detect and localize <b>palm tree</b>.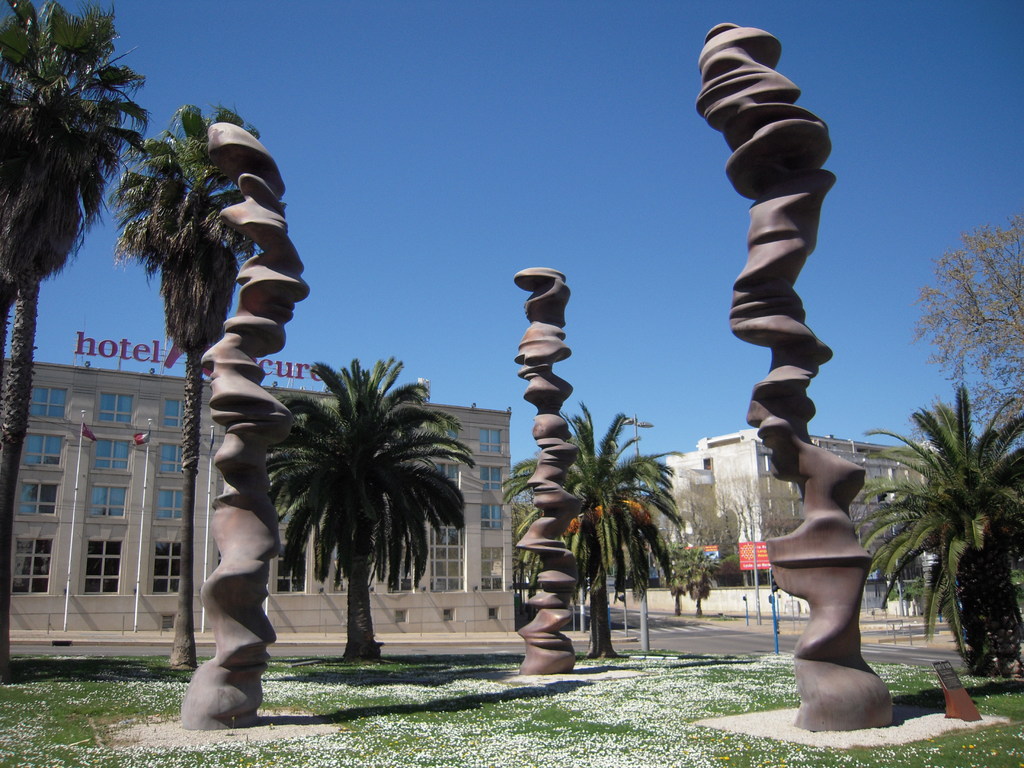
Localized at bbox=(136, 124, 257, 339).
